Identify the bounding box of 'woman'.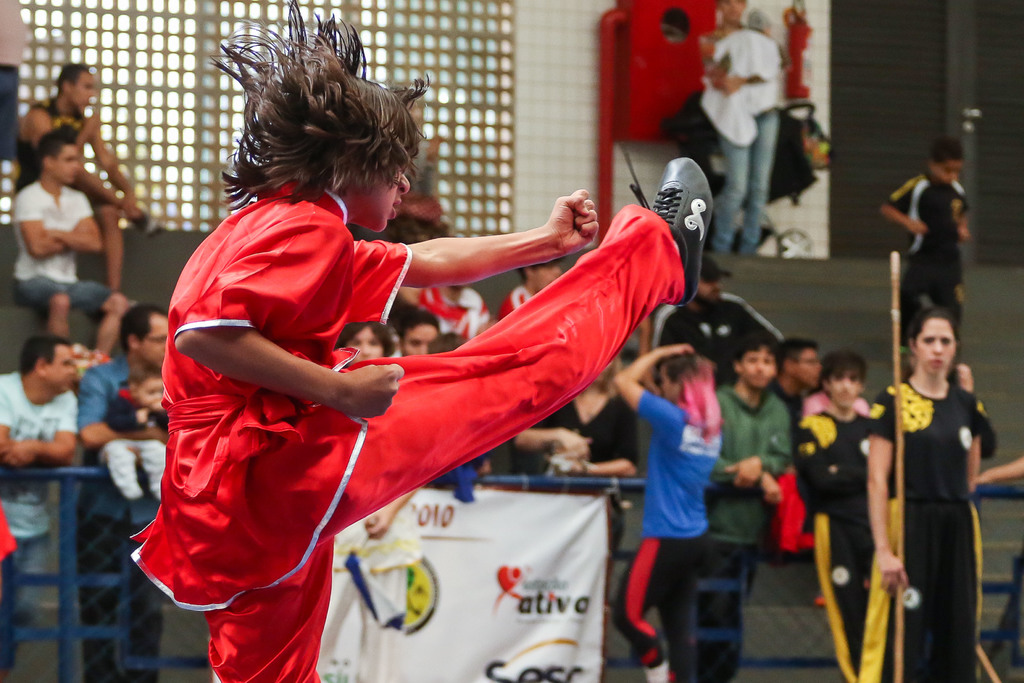
locate(138, 2, 701, 682).
